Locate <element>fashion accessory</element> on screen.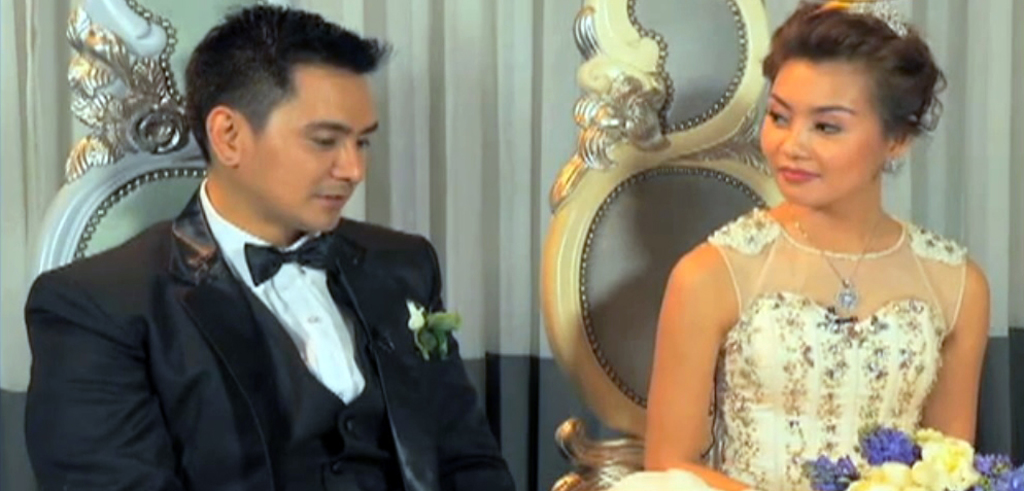
On screen at {"x1": 243, "y1": 230, "x2": 334, "y2": 284}.
